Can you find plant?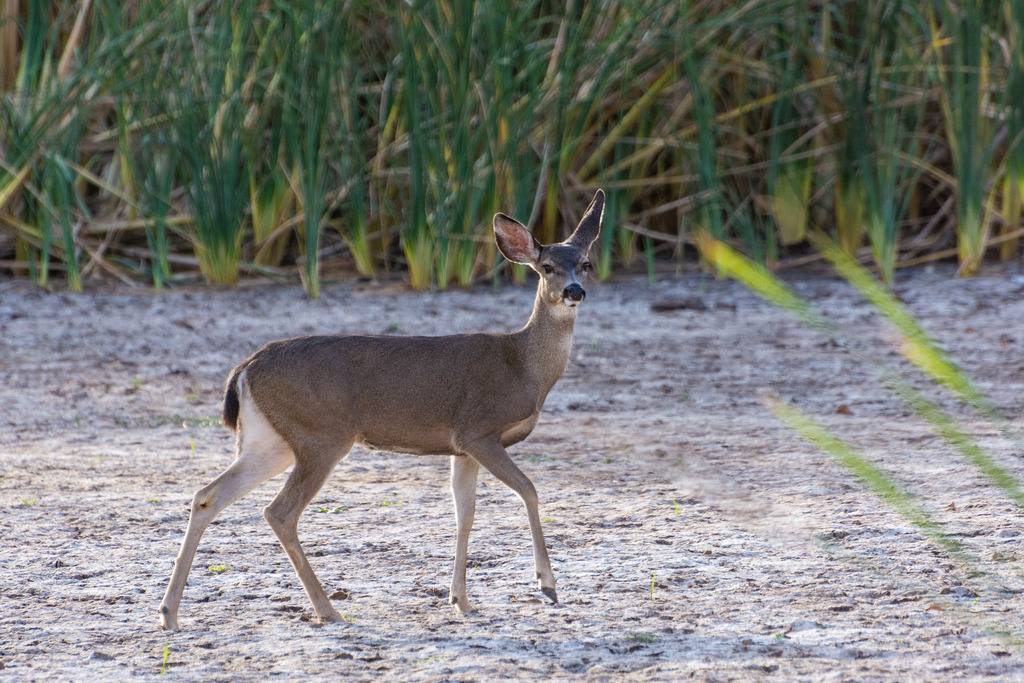
Yes, bounding box: select_region(182, 386, 200, 403).
